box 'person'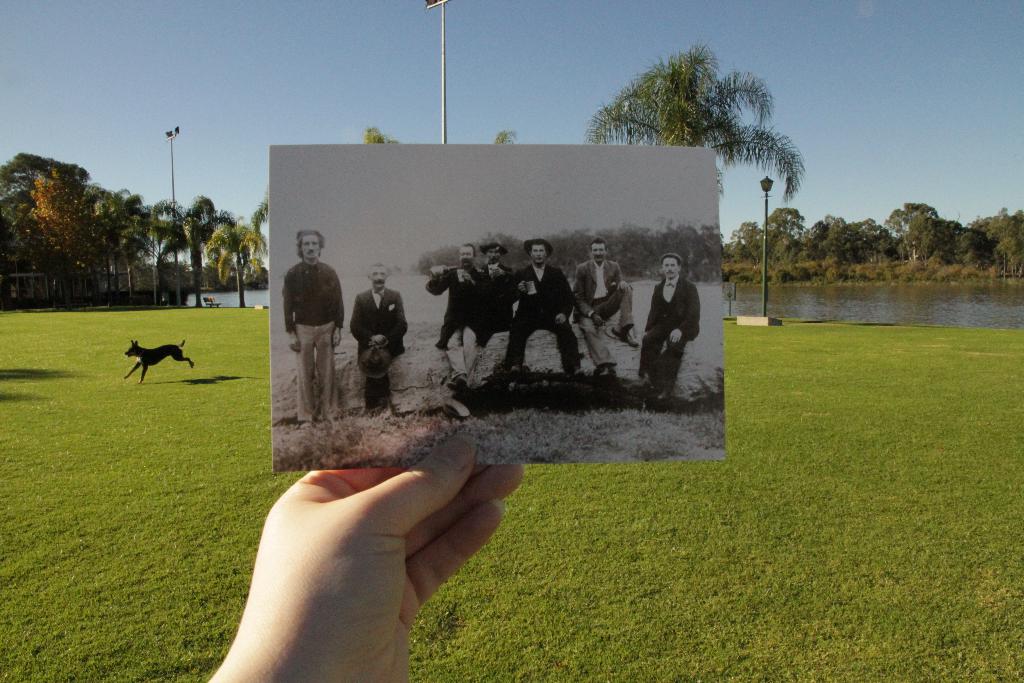
<region>281, 229, 344, 429</region>
